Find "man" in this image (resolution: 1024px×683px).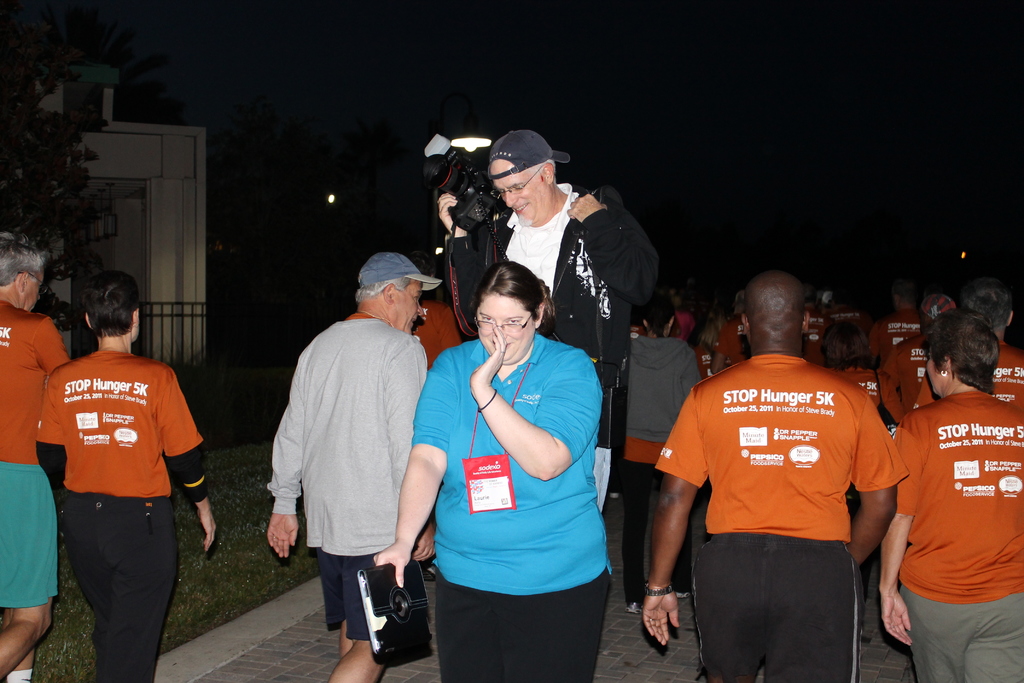
<box>802,281,832,369</box>.
